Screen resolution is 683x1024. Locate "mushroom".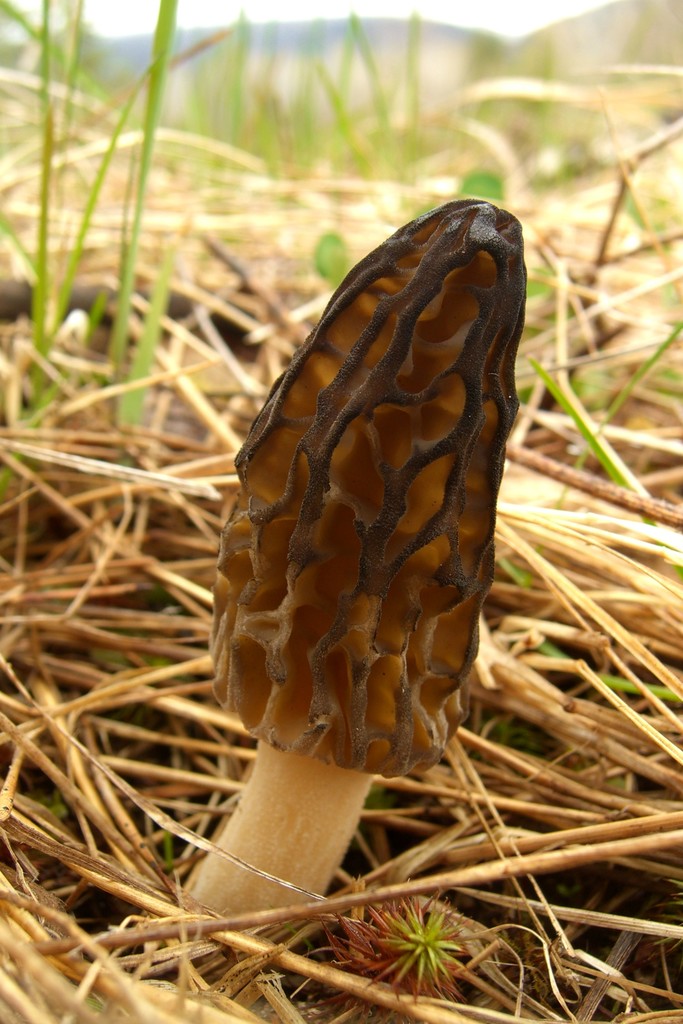
locate(169, 234, 540, 943).
